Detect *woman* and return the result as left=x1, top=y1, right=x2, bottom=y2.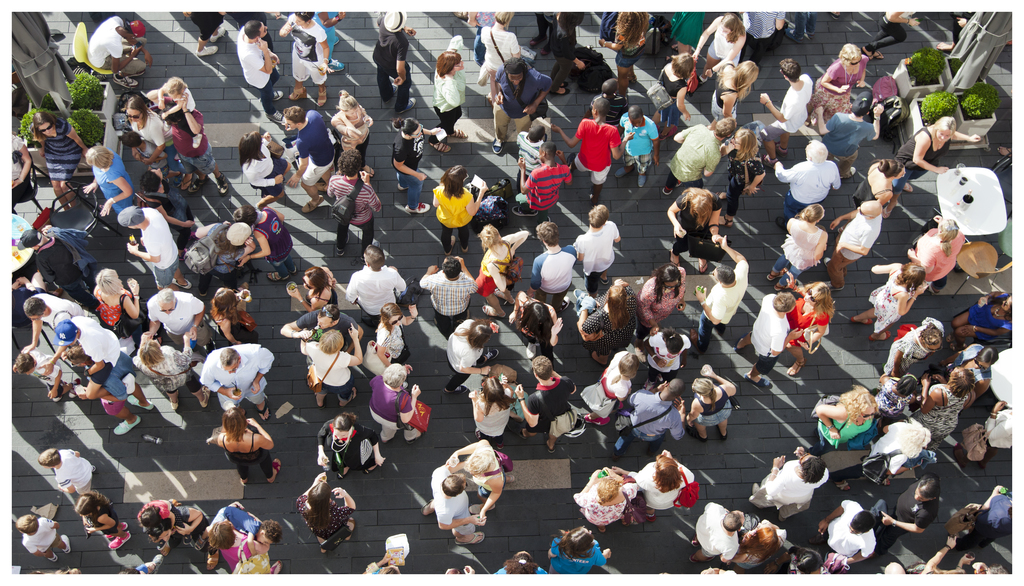
left=890, top=114, right=982, bottom=221.
